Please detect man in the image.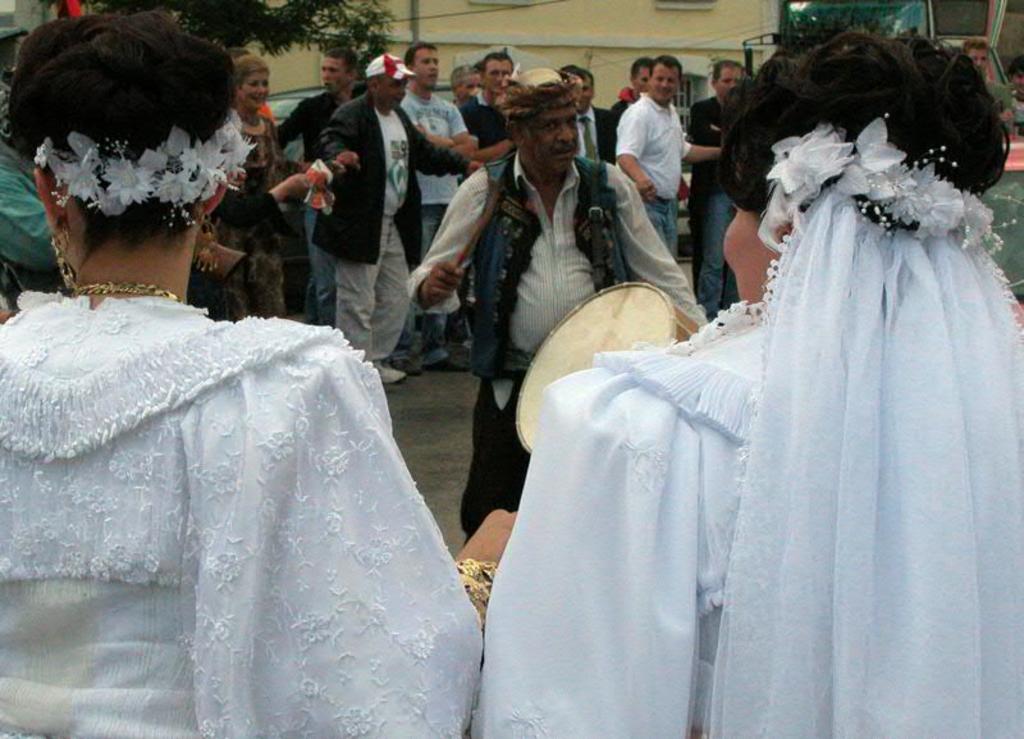
bbox=[608, 59, 723, 248].
